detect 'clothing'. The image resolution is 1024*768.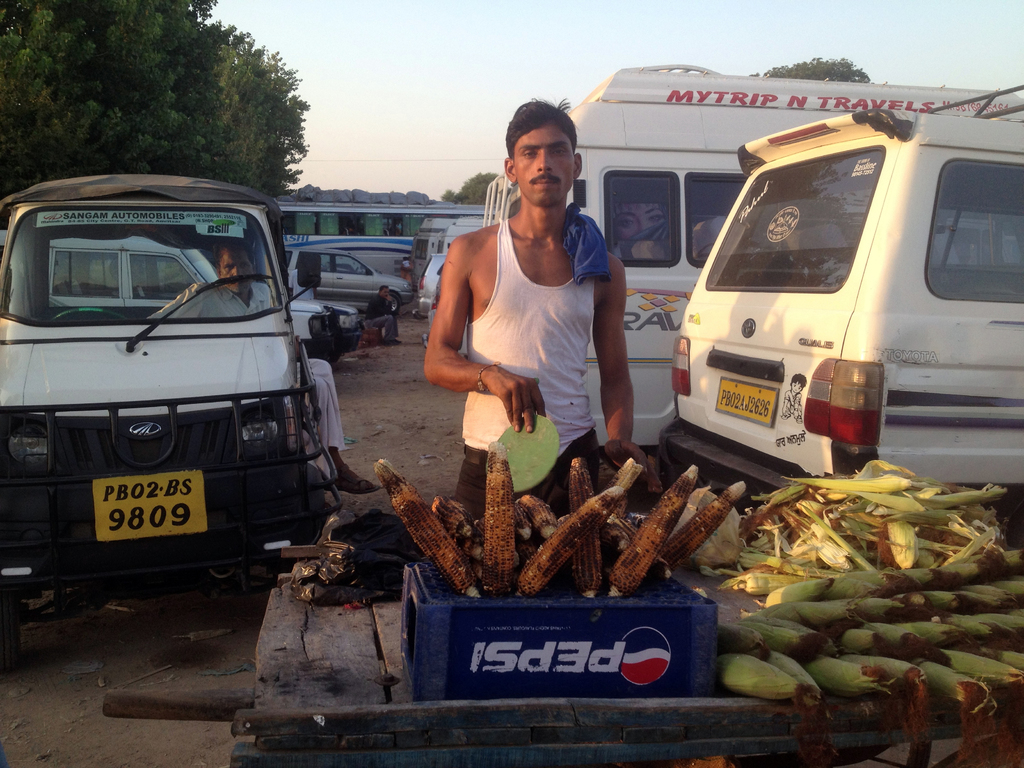
(360, 290, 400, 342).
